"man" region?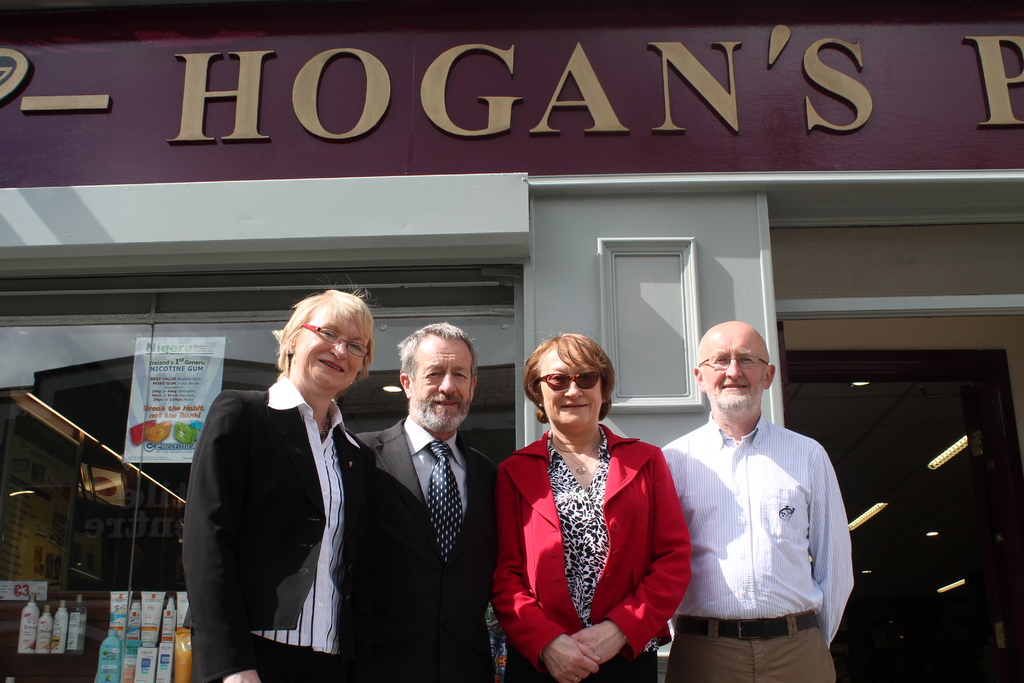
(x1=179, y1=292, x2=424, y2=682)
